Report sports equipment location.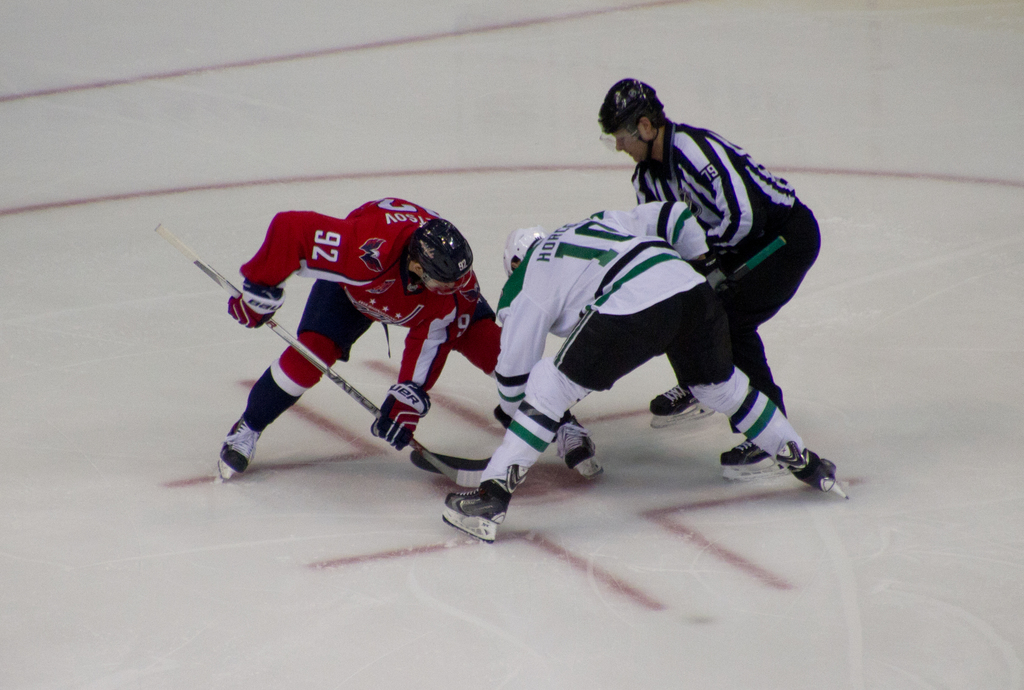
Report: <box>555,419,605,481</box>.
